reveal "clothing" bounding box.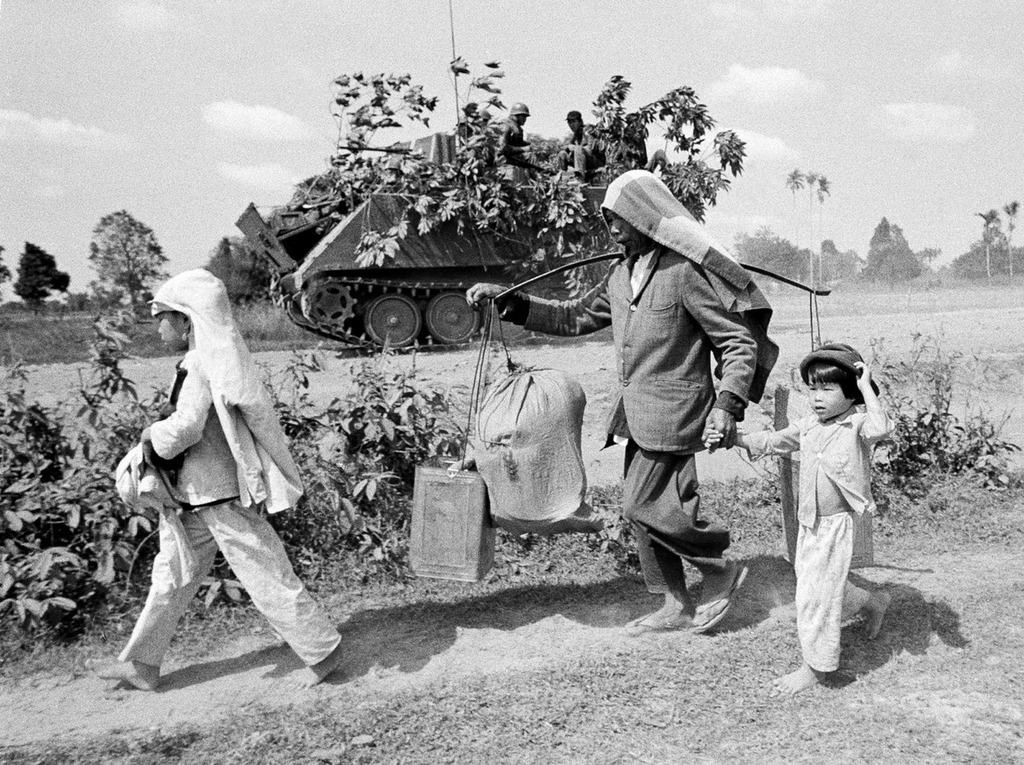
Revealed: region(102, 275, 358, 667).
